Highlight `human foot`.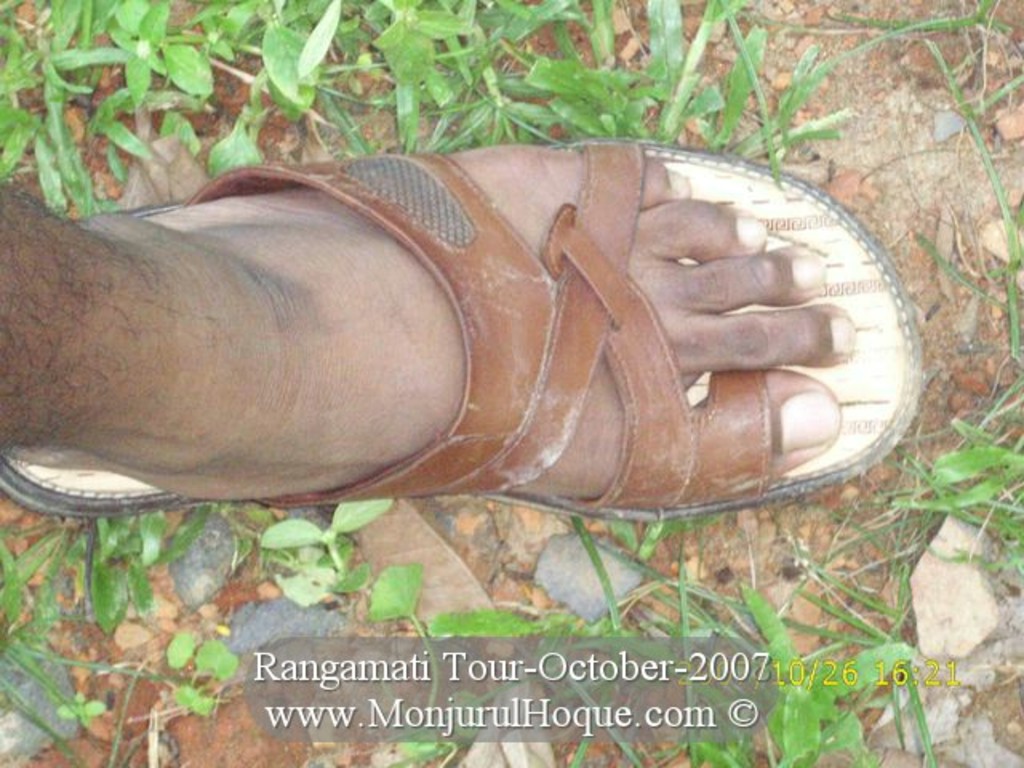
Highlighted region: left=250, top=152, right=853, bottom=523.
